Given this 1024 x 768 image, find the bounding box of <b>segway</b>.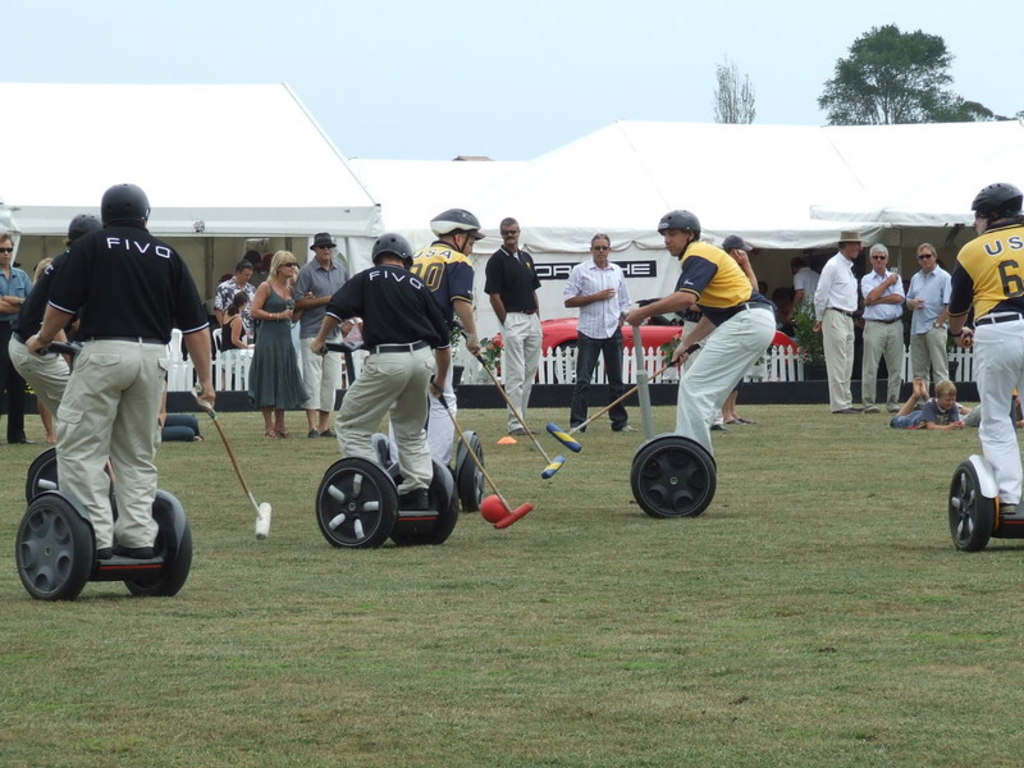
select_region(18, 340, 189, 593).
